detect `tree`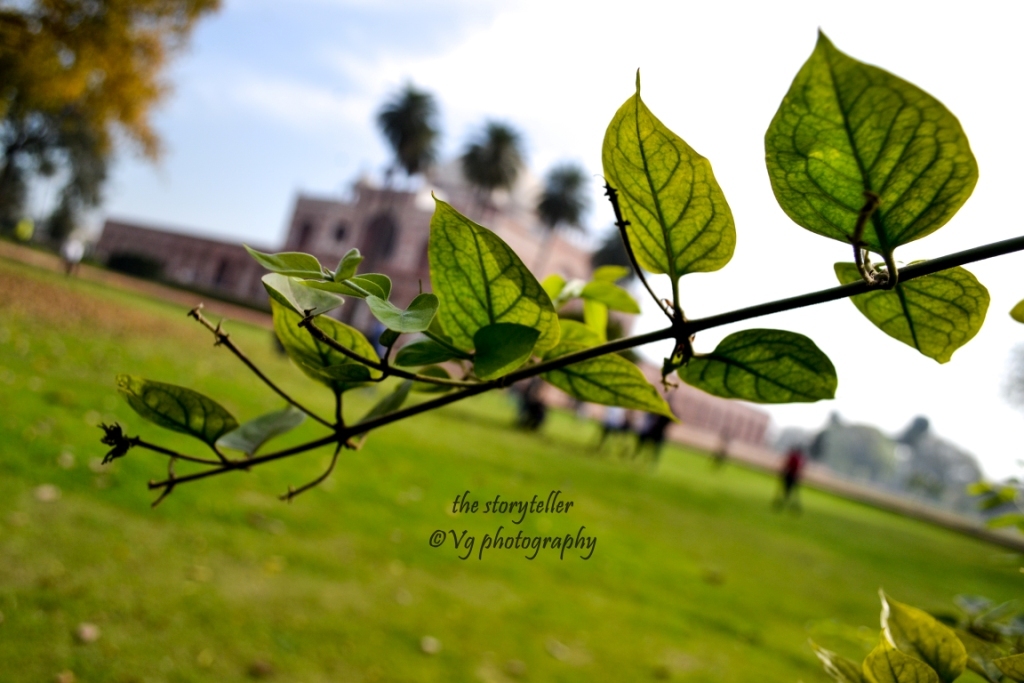
l=395, t=78, r=438, b=186
